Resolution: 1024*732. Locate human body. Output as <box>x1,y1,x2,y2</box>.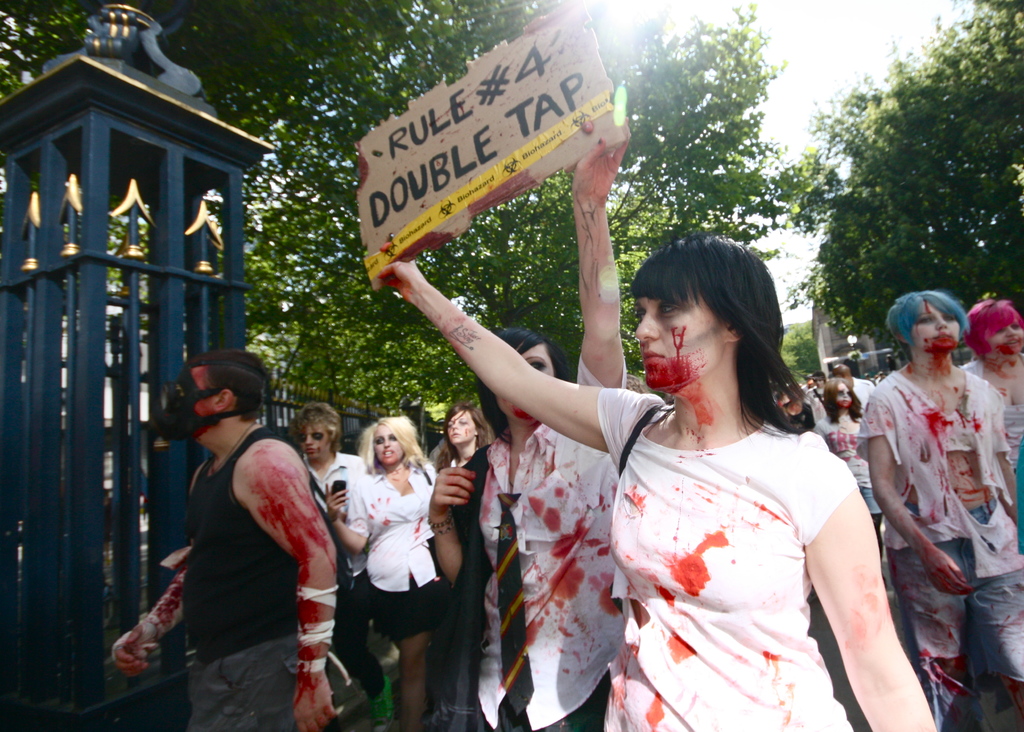
<box>780,386,817,431</box>.
